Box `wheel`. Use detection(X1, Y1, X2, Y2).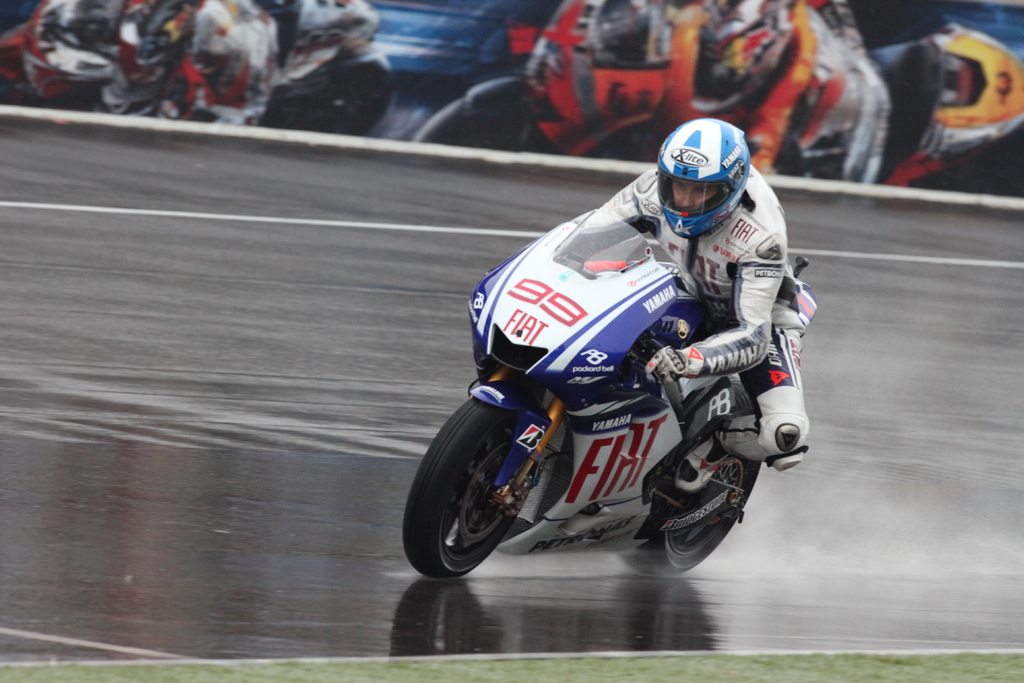
detection(613, 373, 760, 573).
